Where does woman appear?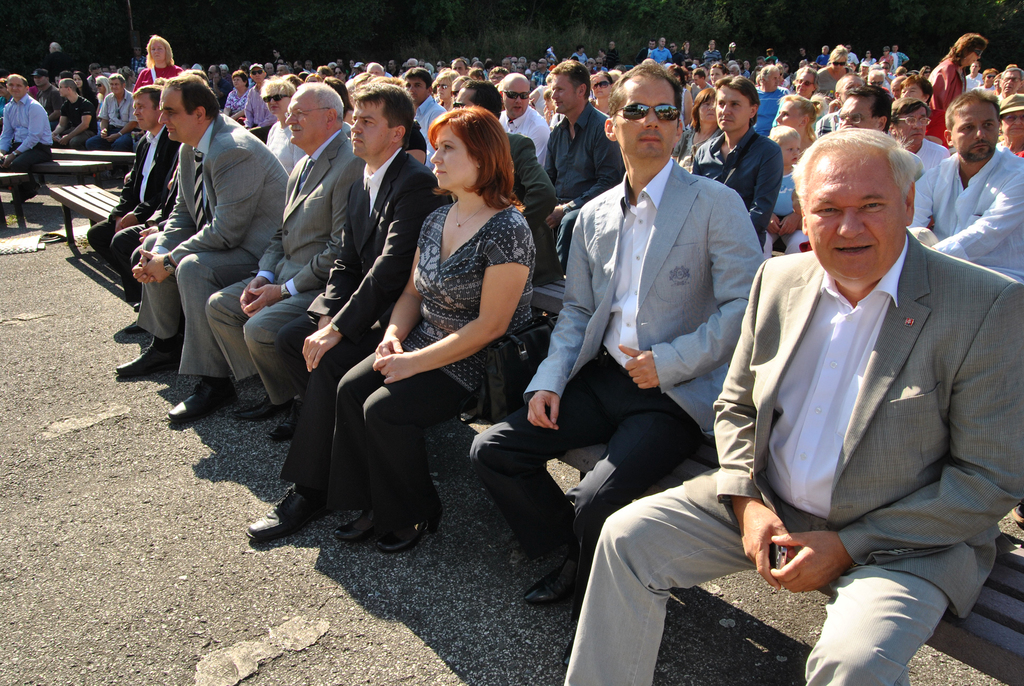
Appears at <bbox>665, 61, 692, 135</bbox>.
